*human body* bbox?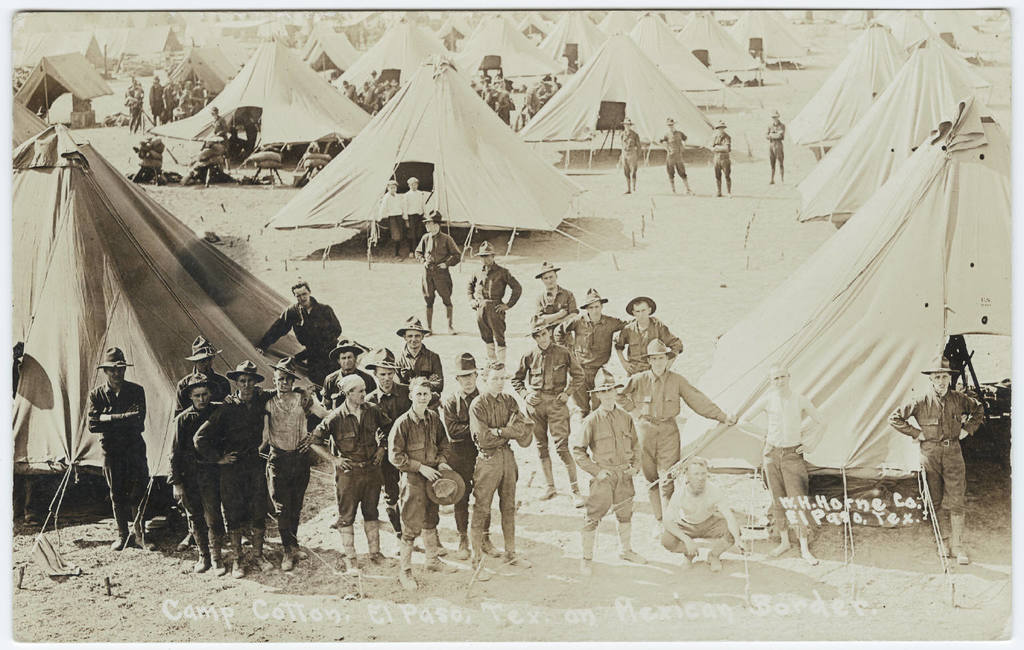
select_region(535, 287, 576, 331)
